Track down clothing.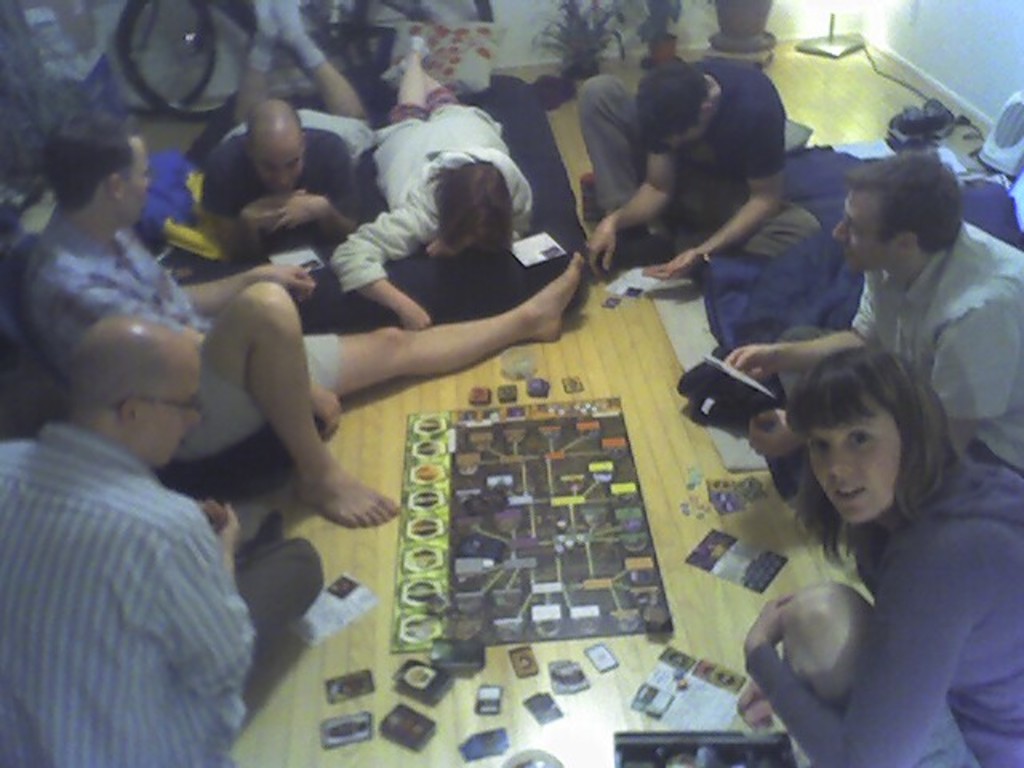
Tracked to Rect(840, 216, 1022, 485).
